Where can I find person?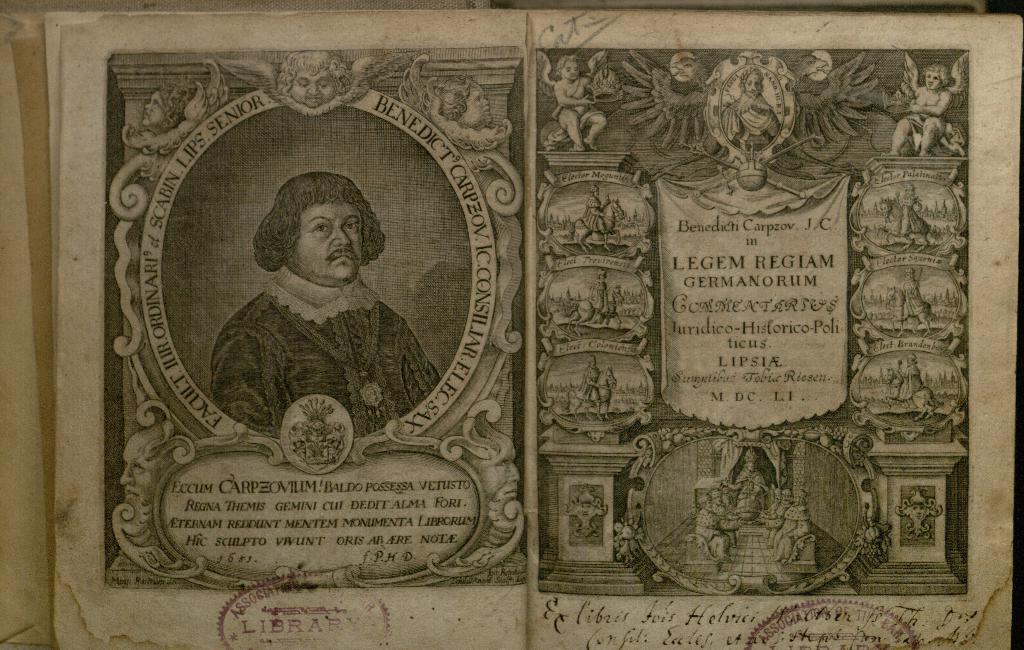
You can find it at <region>434, 74, 493, 131</region>.
